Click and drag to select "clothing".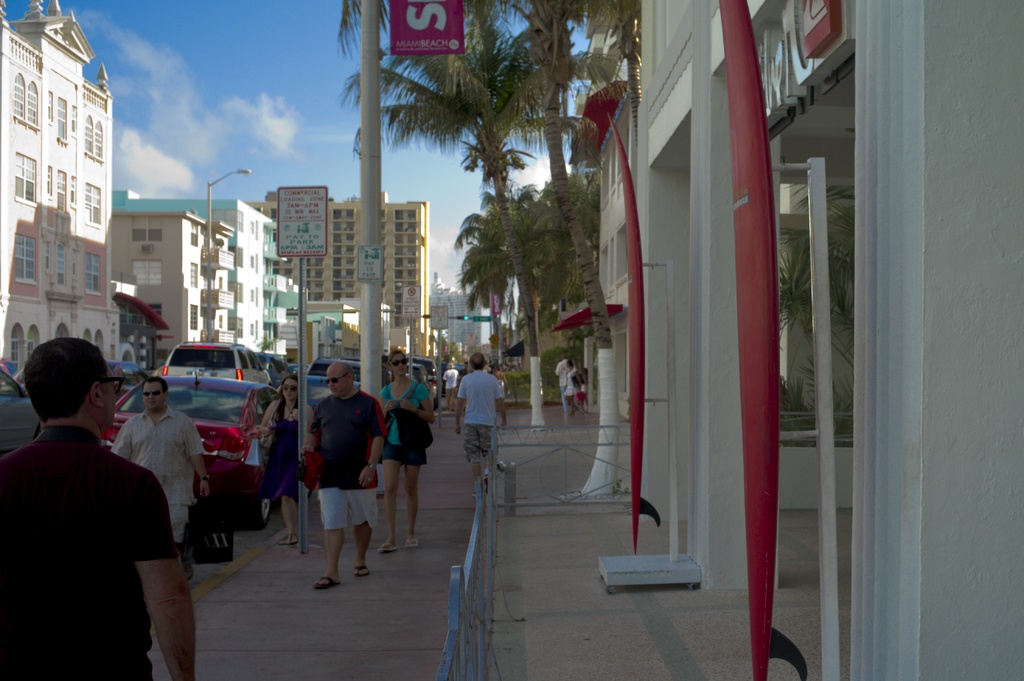
Selection: l=580, t=372, r=591, b=399.
